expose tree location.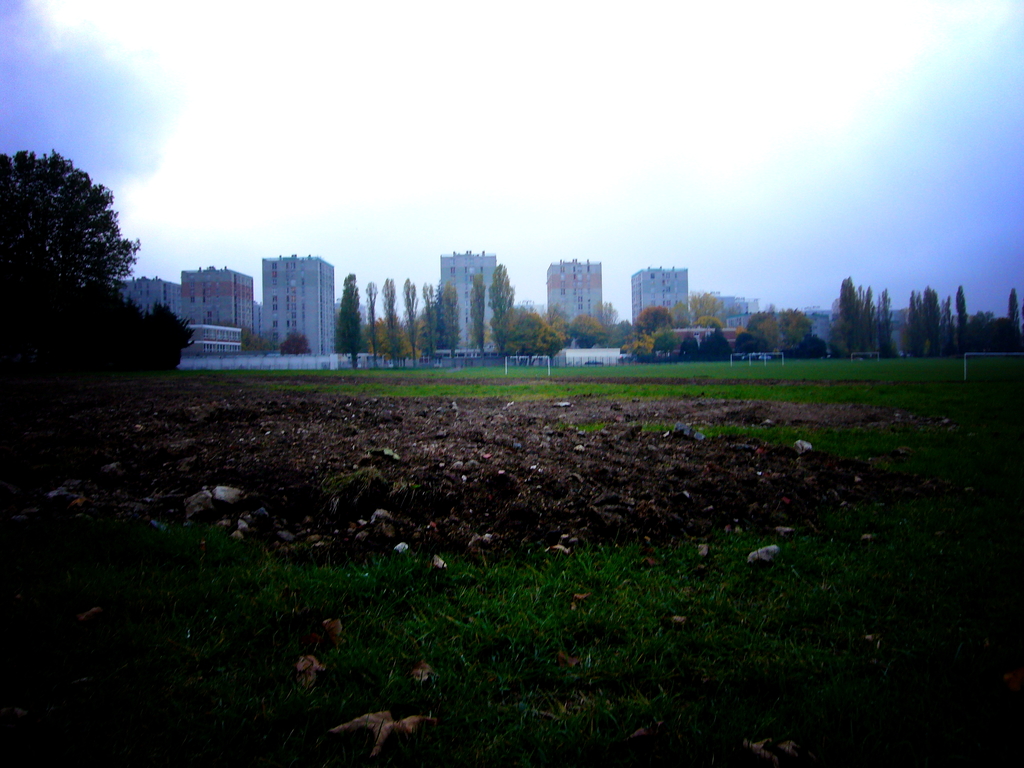
Exposed at [x1=744, y1=307, x2=781, y2=353].
